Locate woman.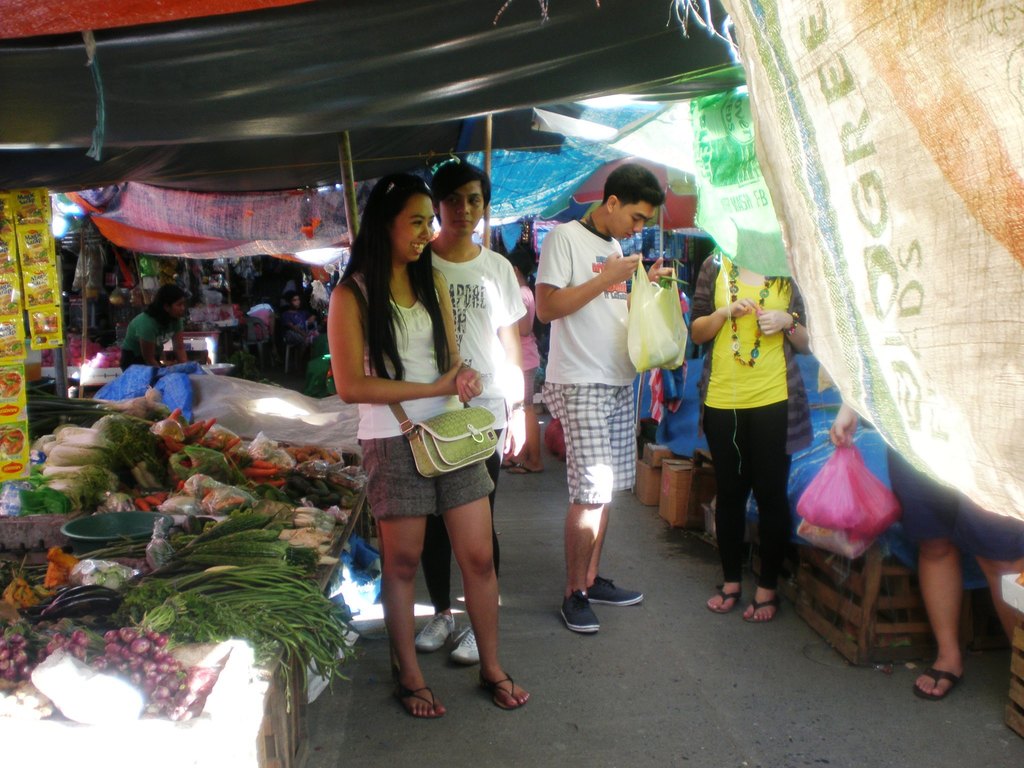
Bounding box: box(678, 248, 806, 623).
